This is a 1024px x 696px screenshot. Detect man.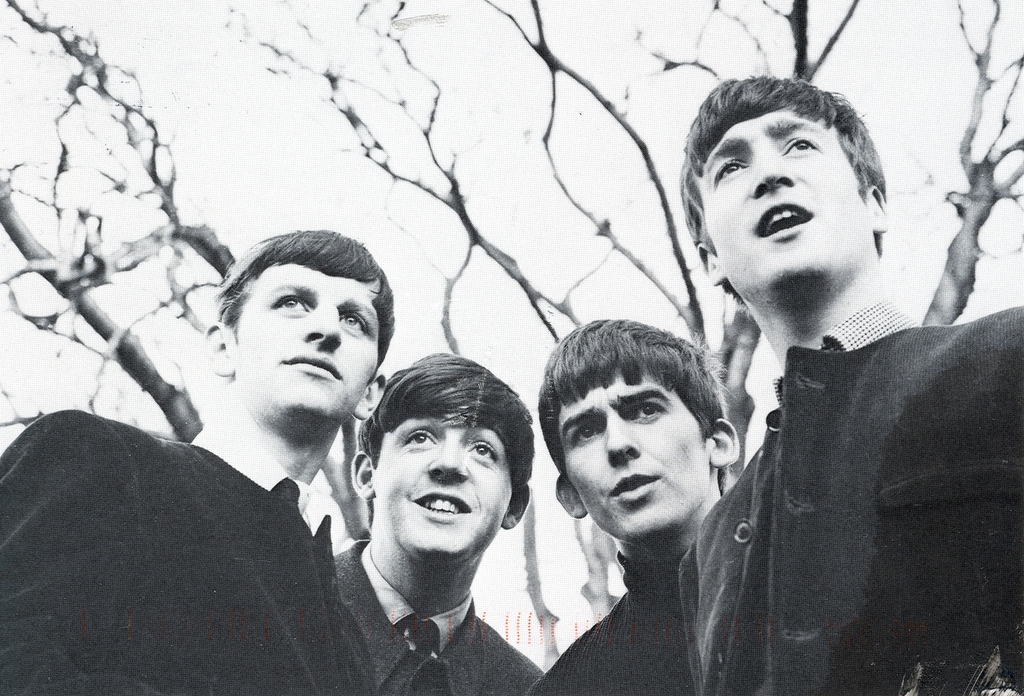
<bbox>0, 226, 378, 695</bbox>.
